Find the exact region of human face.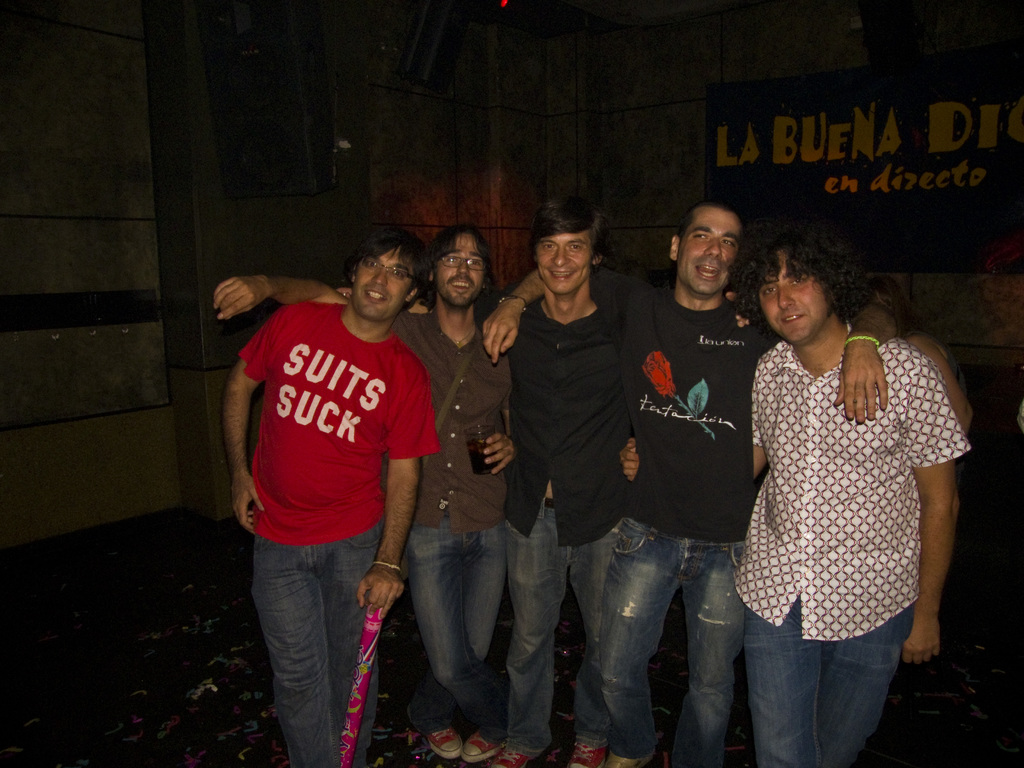
Exact region: <box>536,227,594,292</box>.
